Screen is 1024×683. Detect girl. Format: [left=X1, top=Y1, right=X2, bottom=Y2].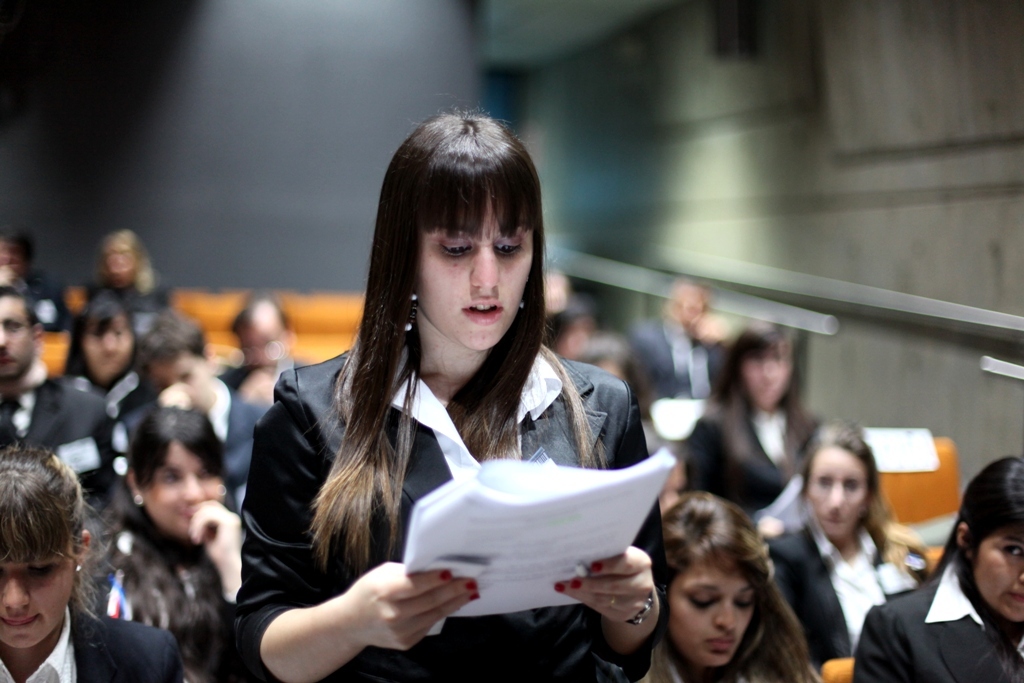
[left=0, top=449, right=185, bottom=682].
